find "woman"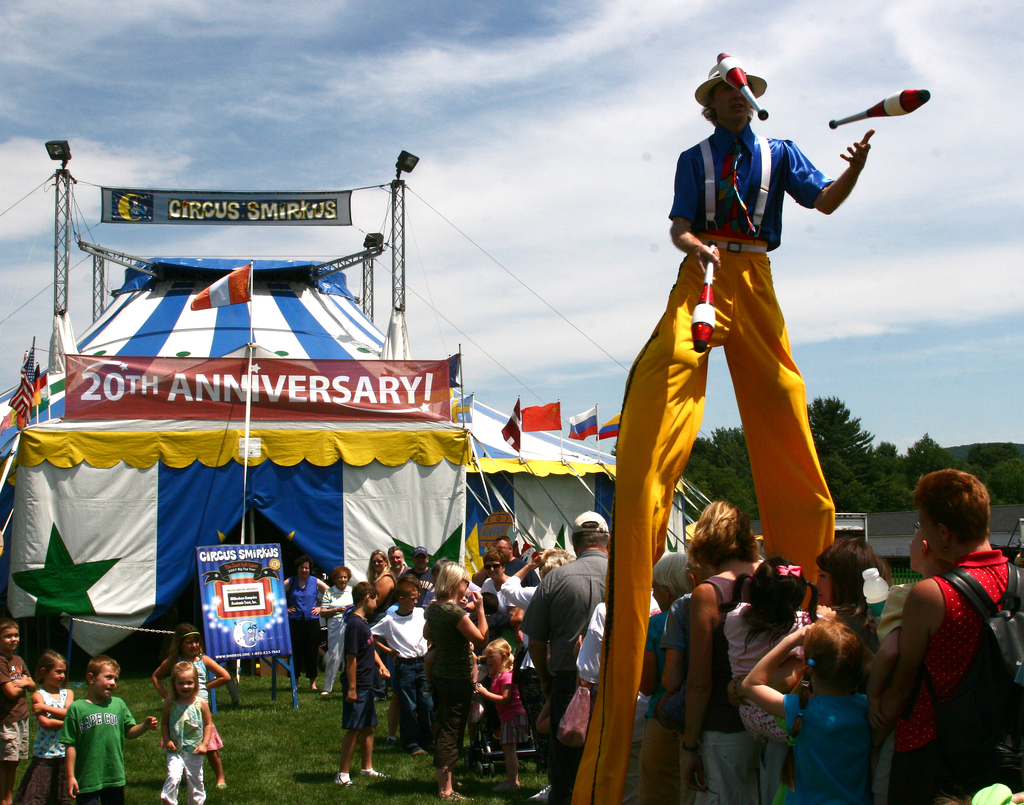
[x1=689, y1=496, x2=775, y2=804]
